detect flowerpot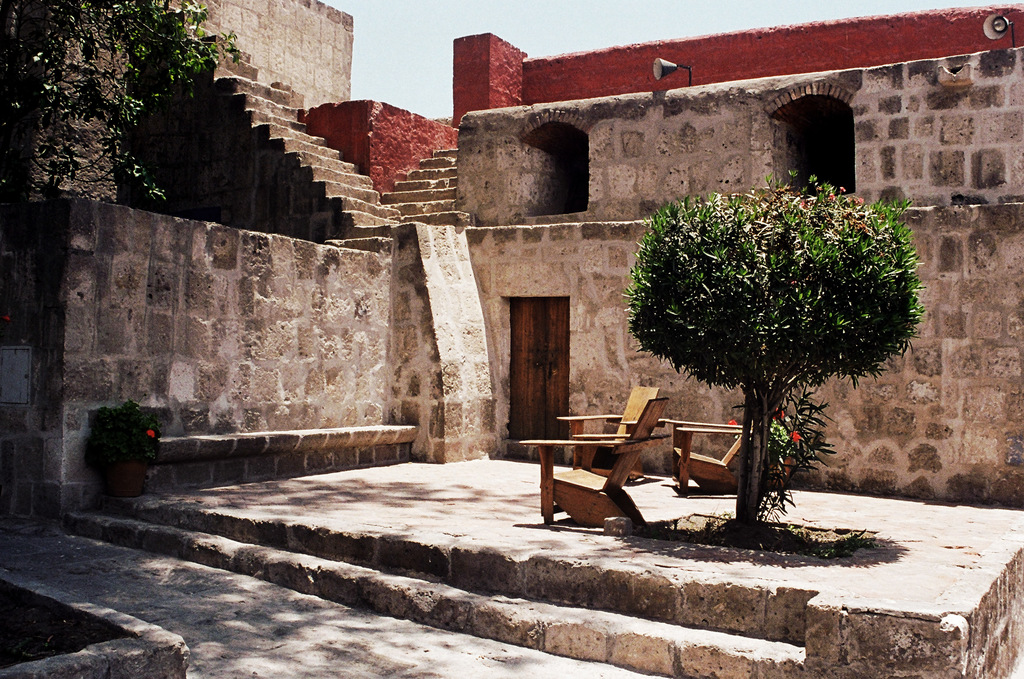
(x1=109, y1=450, x2=148, y2=499)
